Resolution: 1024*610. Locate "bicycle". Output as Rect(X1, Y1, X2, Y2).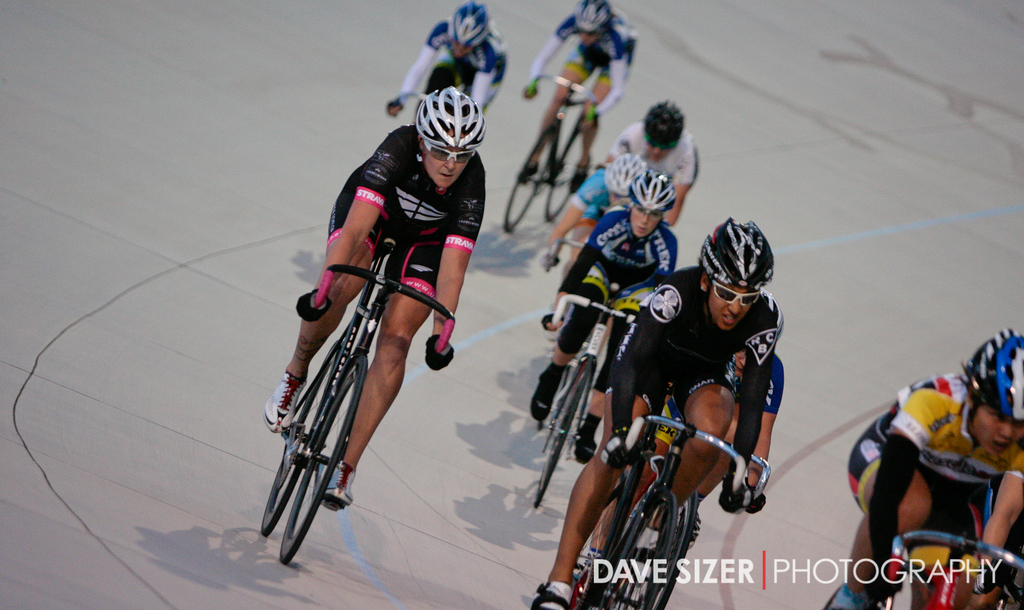
Rect(250, 210, 468, 571).
